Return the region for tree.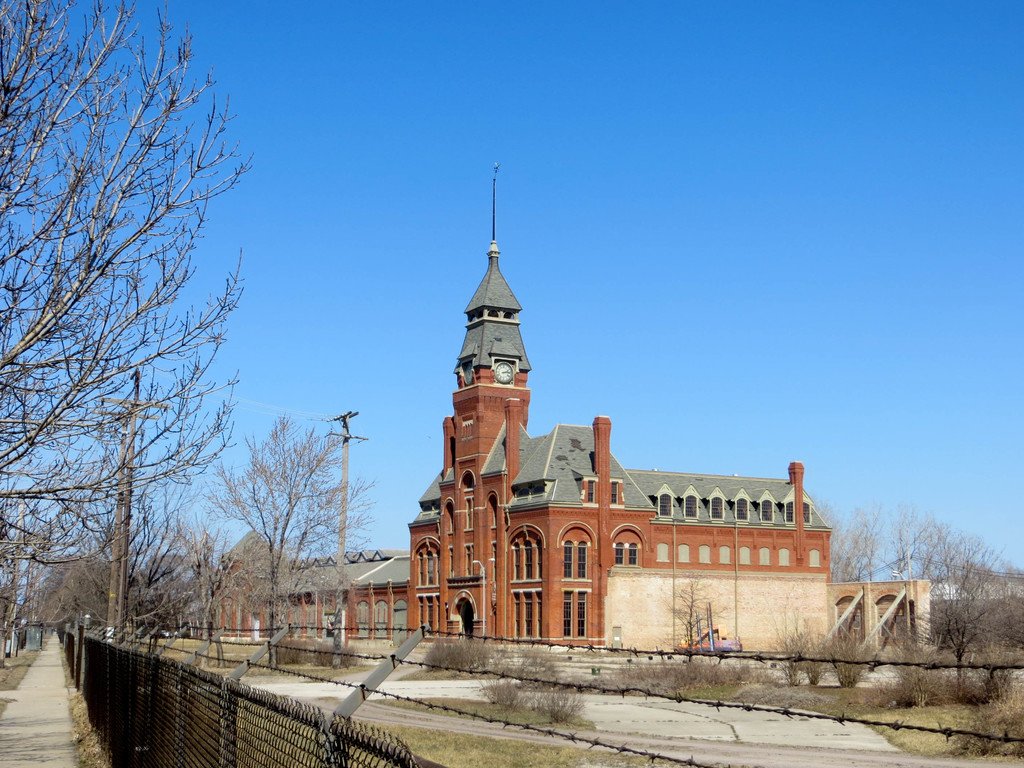
l=202, t=414, r=367, b=625.
